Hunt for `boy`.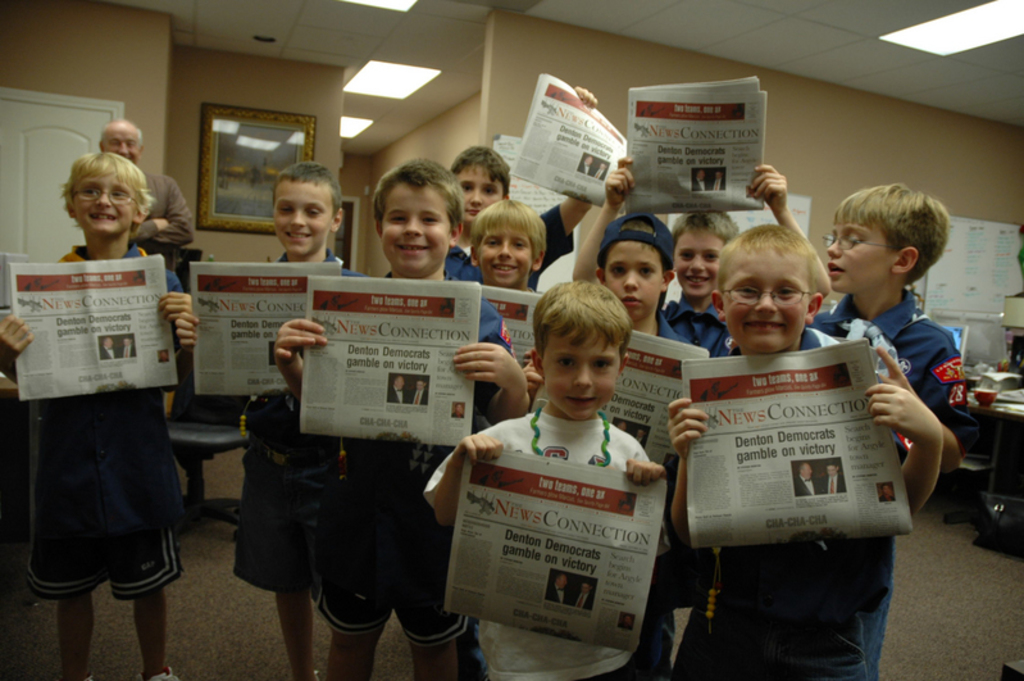
Hunted down at bbox=(596, 205, 682, 342).
